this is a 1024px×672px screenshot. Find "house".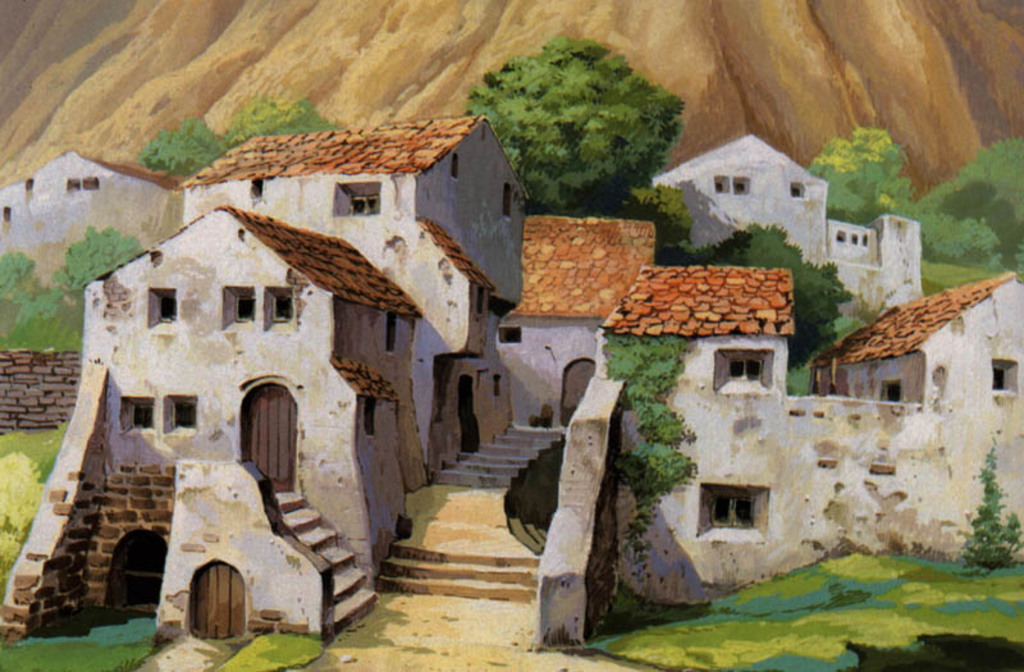
Bounding box: bbox=(641, 109, 925, 334).
